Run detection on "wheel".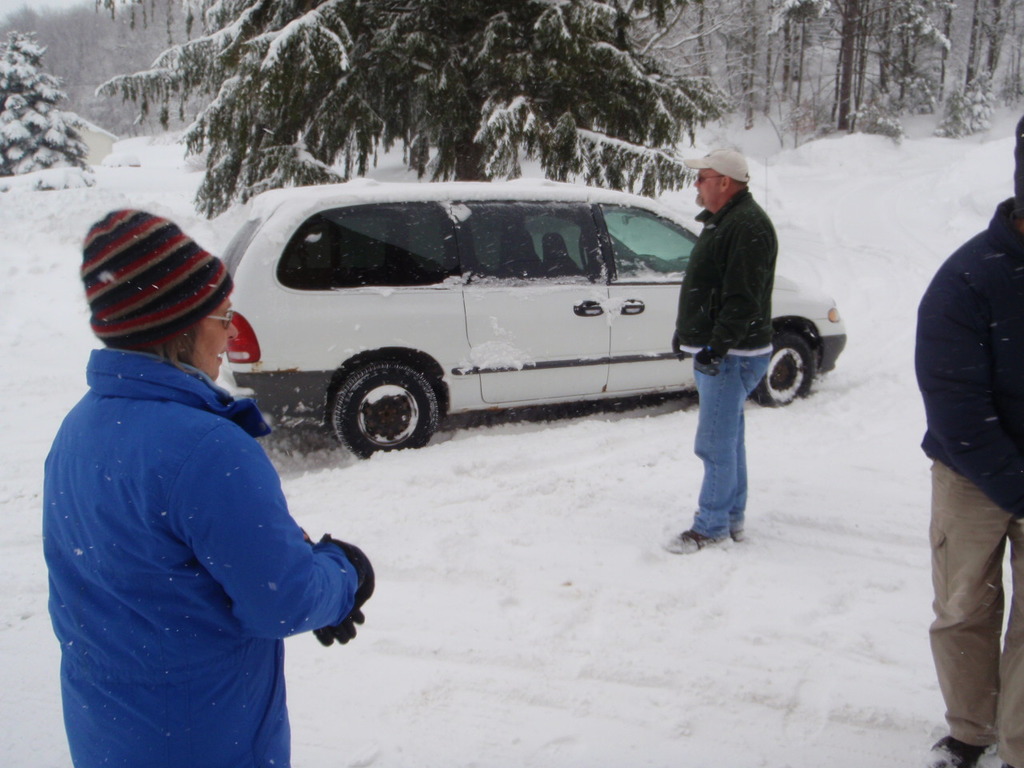
Result: [left=334, top=351, right=433, bottom=452].
